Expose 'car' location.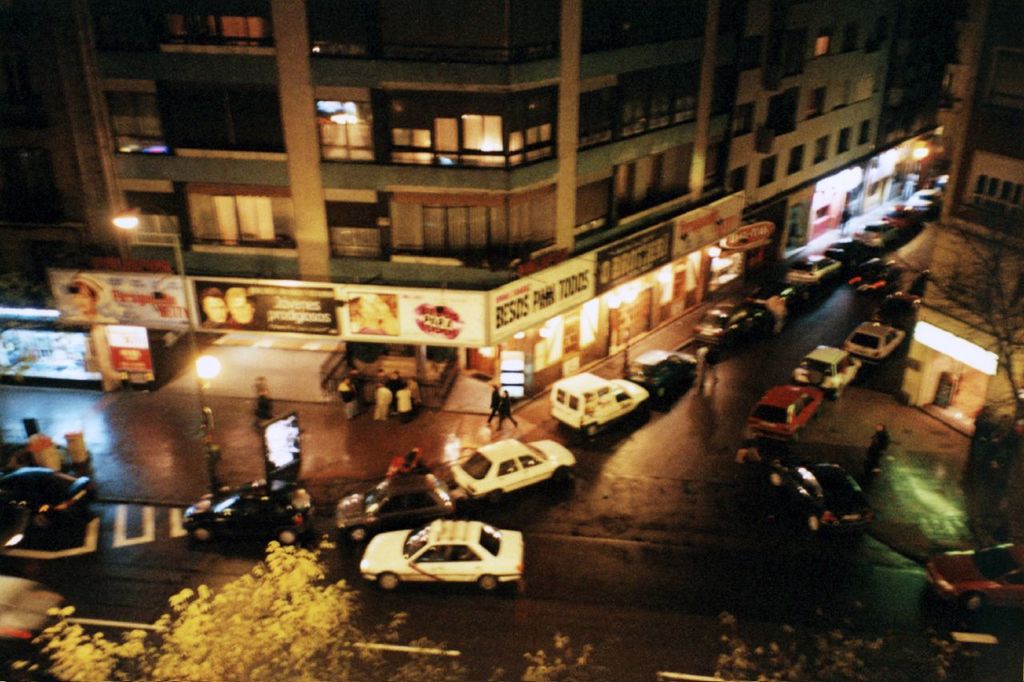
Exposed at bbox=[691, 299, 773, 354].
